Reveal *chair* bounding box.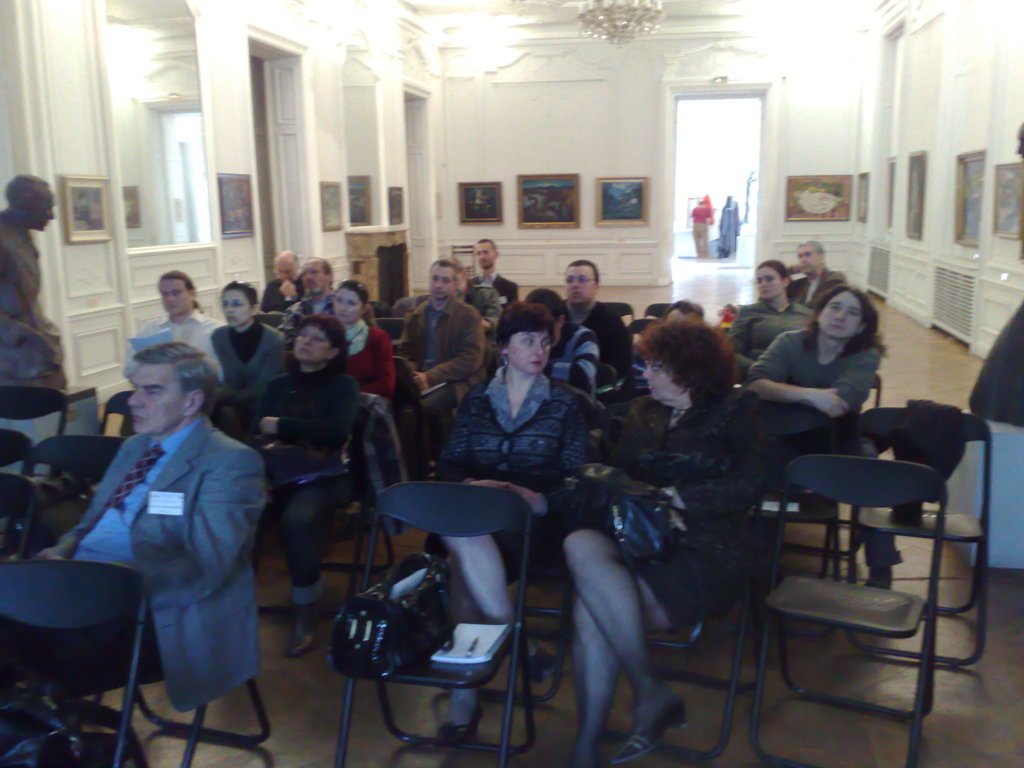
Revealed: BBox(627, 318, 655, 339).
